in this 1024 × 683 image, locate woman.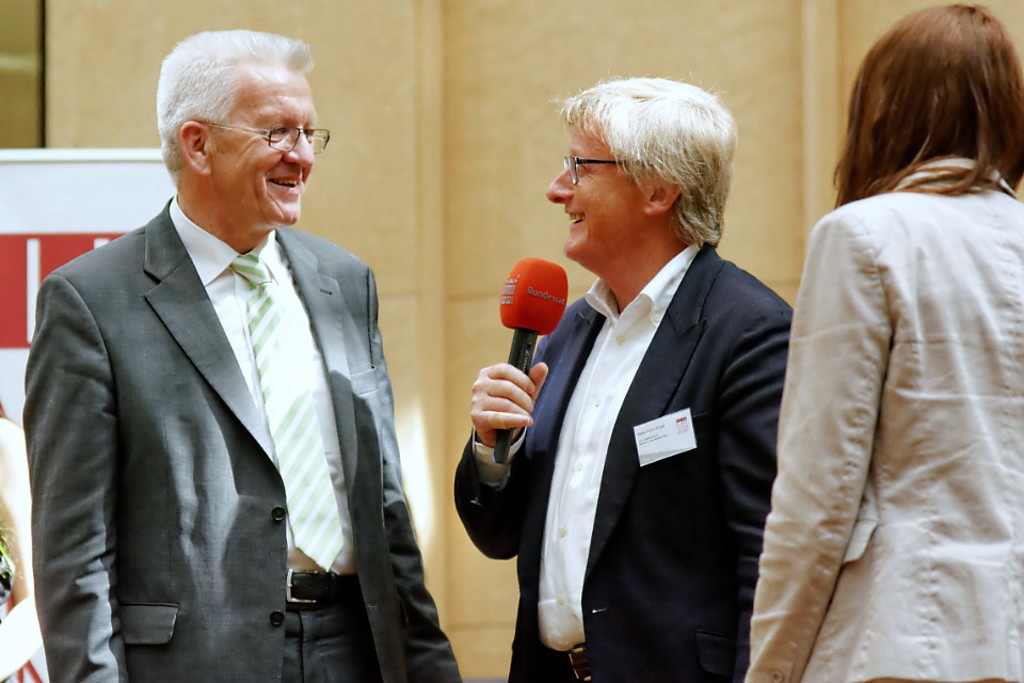
Bounding box: [0, 404, 47, 682].
